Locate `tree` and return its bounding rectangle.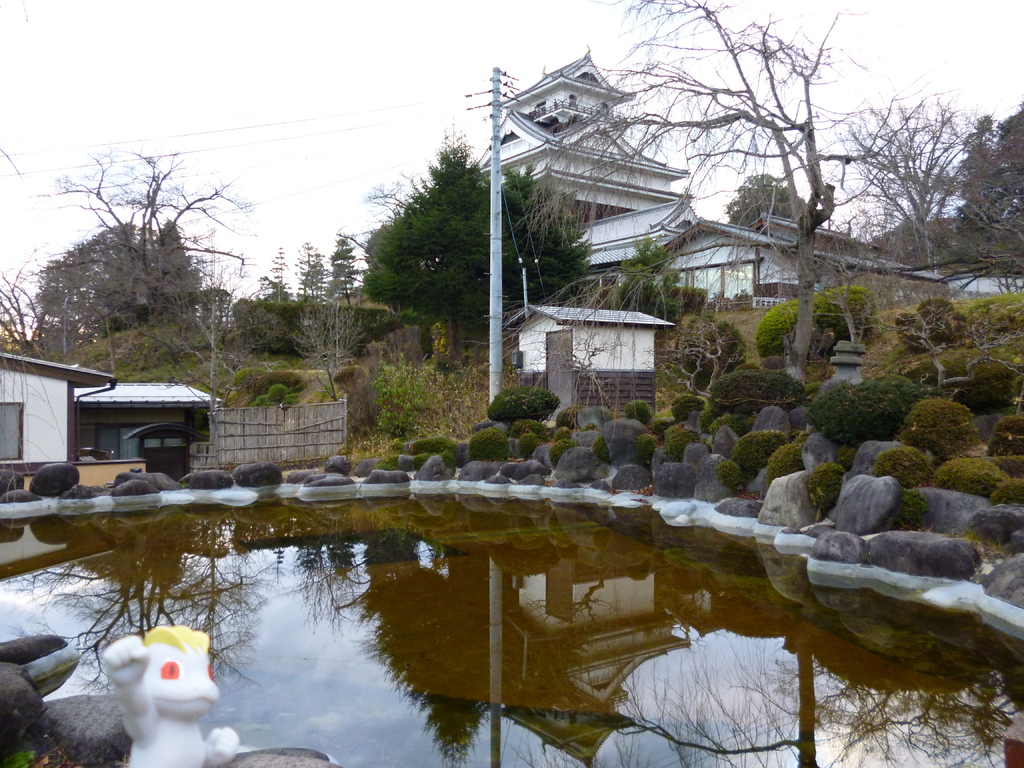
box=[868, 95, 1023, 294].
